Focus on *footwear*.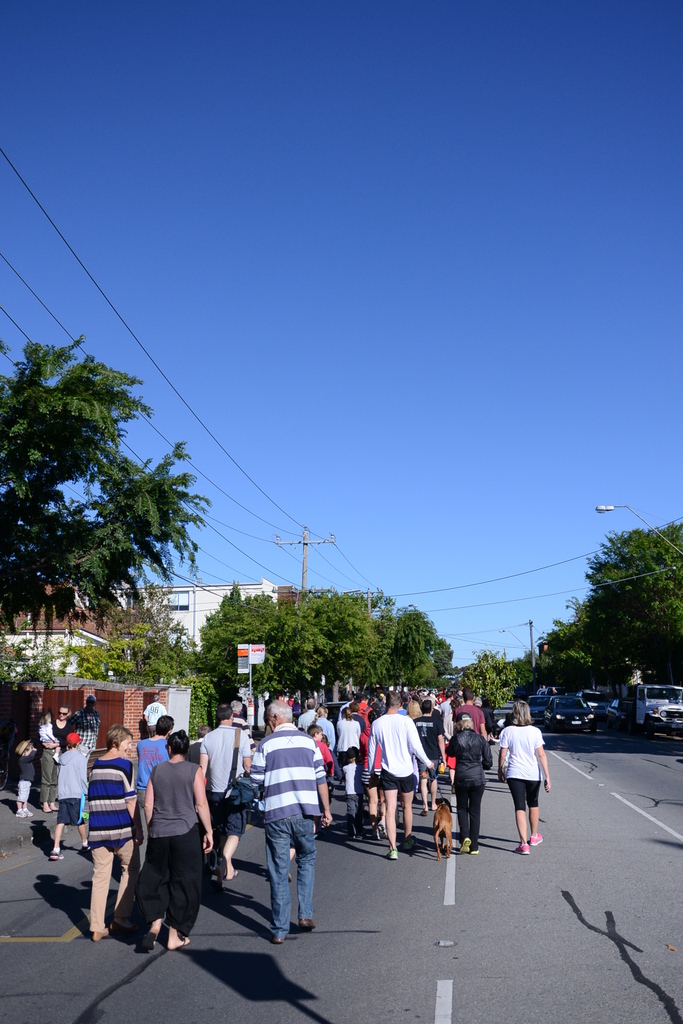
Focused at bbox=(82, 840, 91, 849).
